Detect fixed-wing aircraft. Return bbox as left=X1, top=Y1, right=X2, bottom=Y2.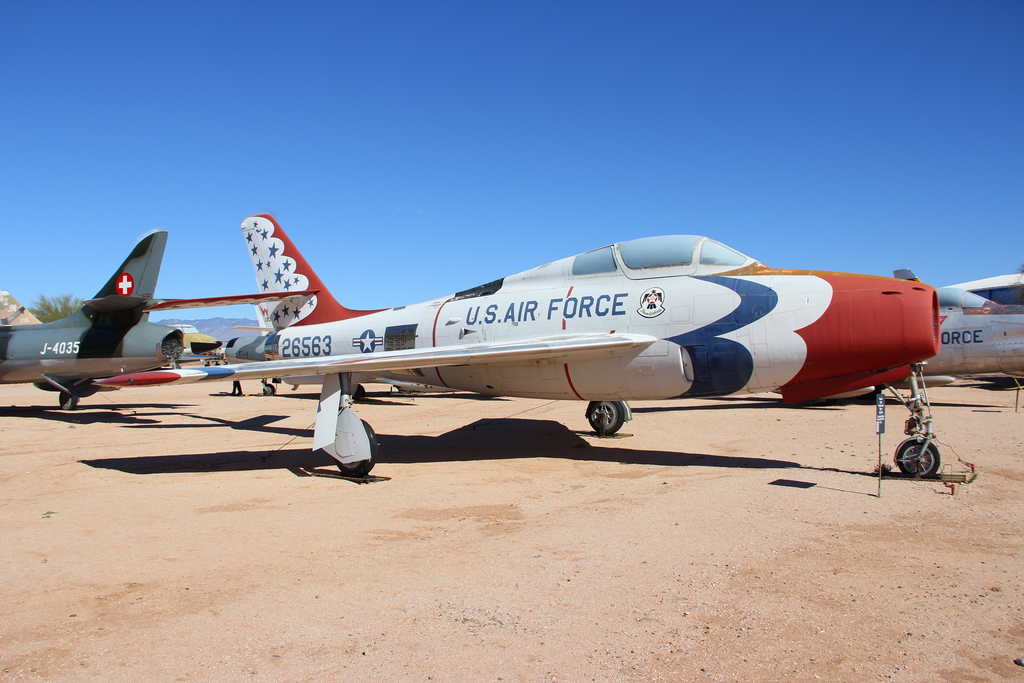
left=93, top=213, right=943, bottom=475.
